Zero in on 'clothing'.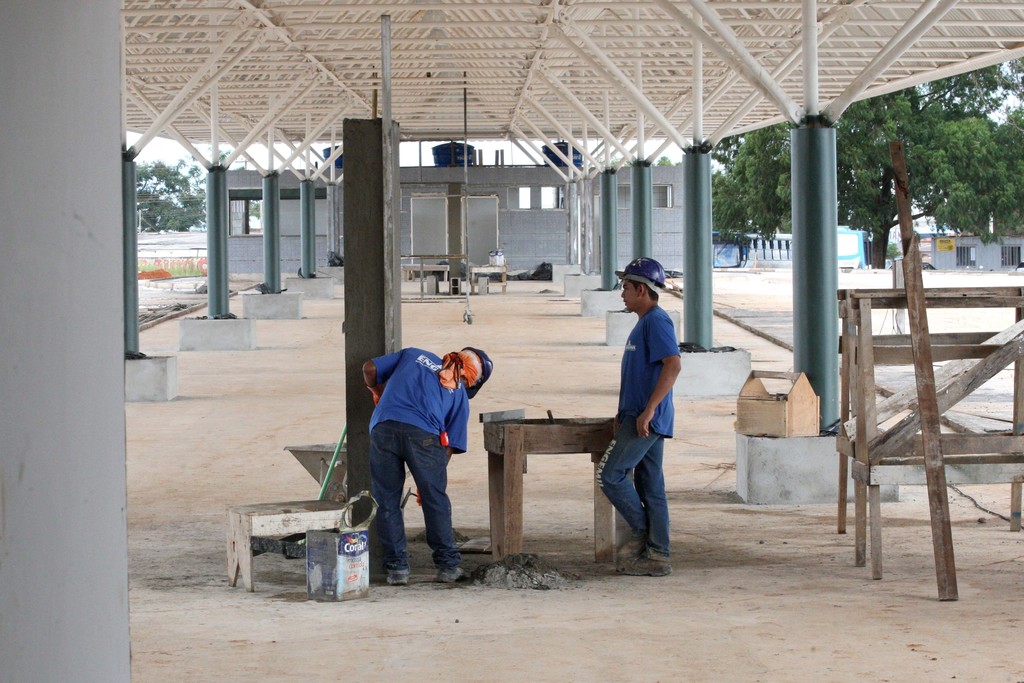
Zeroed in: [x1=588, y1=299, x2=675, y2=564].
